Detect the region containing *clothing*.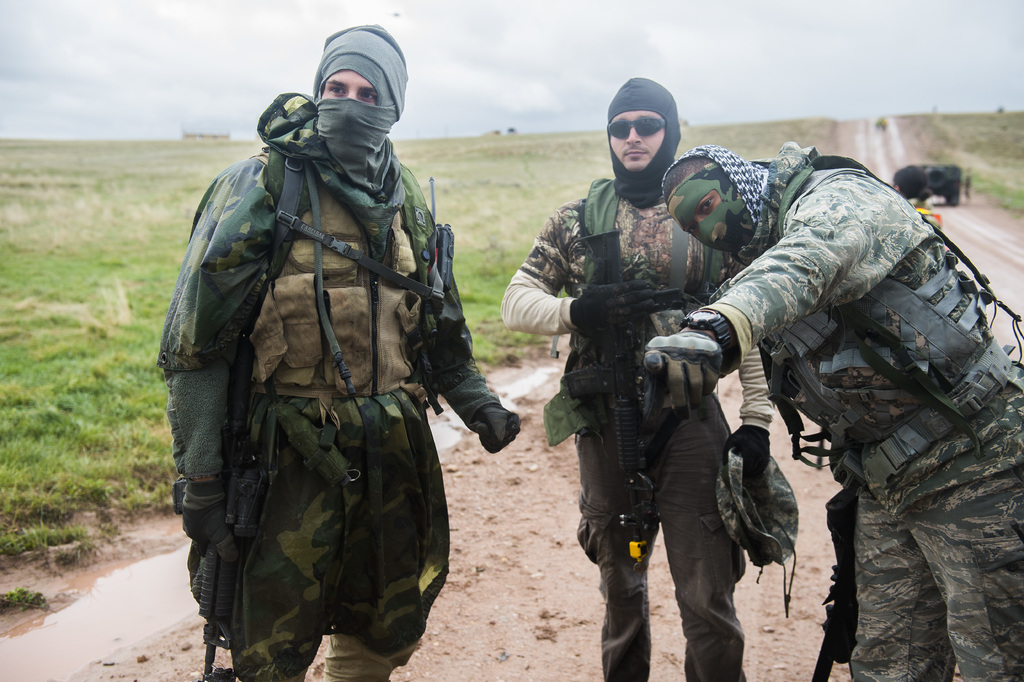
l=498, t=179, r=772, b=681.
